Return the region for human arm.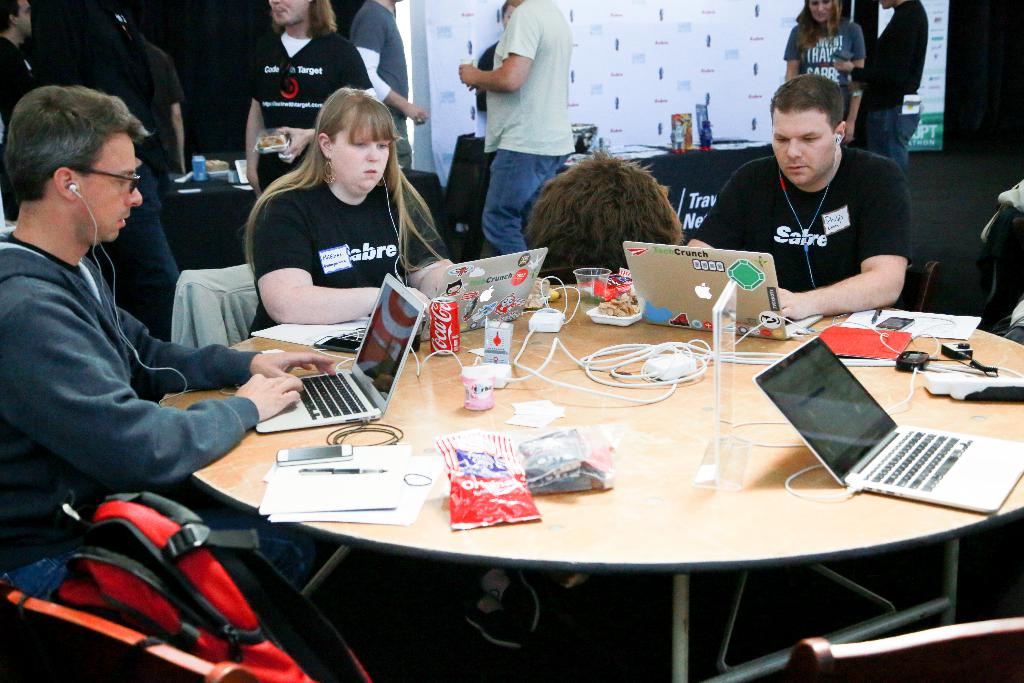
x1=842 y1=23 x2=867 y2=145.
